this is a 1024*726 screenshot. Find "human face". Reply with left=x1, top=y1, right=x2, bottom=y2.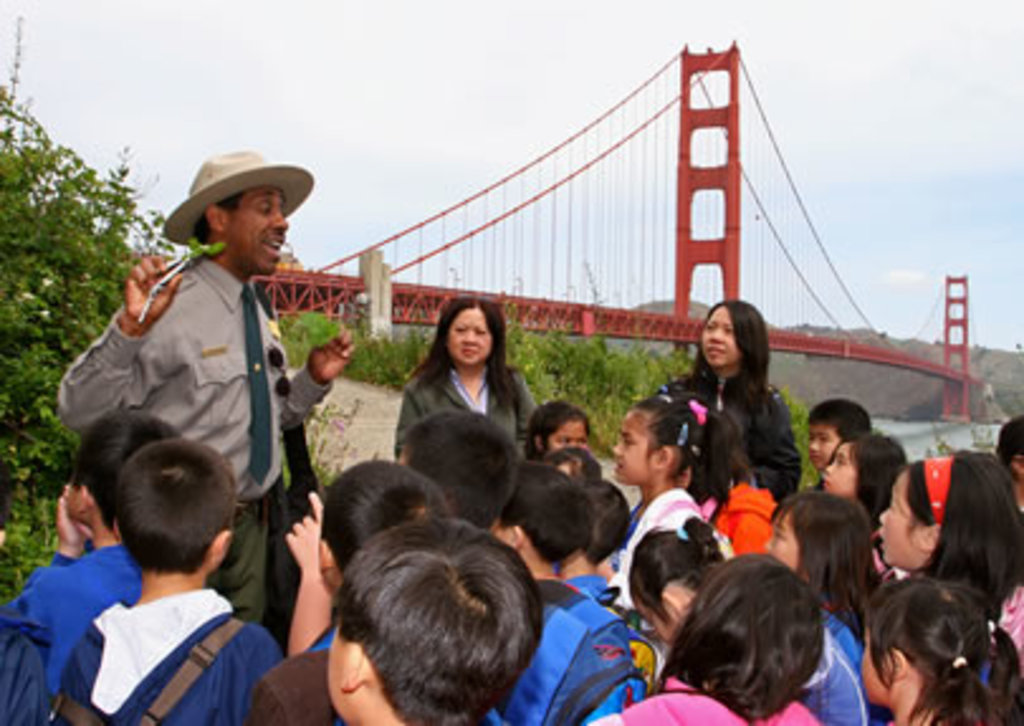
left=222, top=185, right=286, bottom=273.
